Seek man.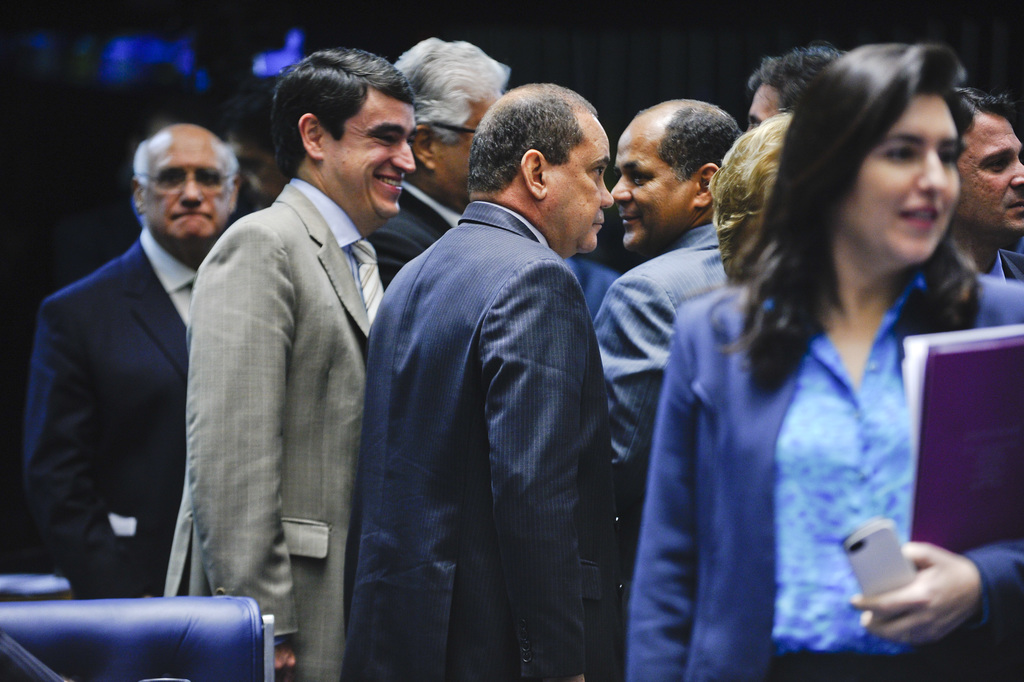
left=951, top=81, right=1023, bottom=289.
